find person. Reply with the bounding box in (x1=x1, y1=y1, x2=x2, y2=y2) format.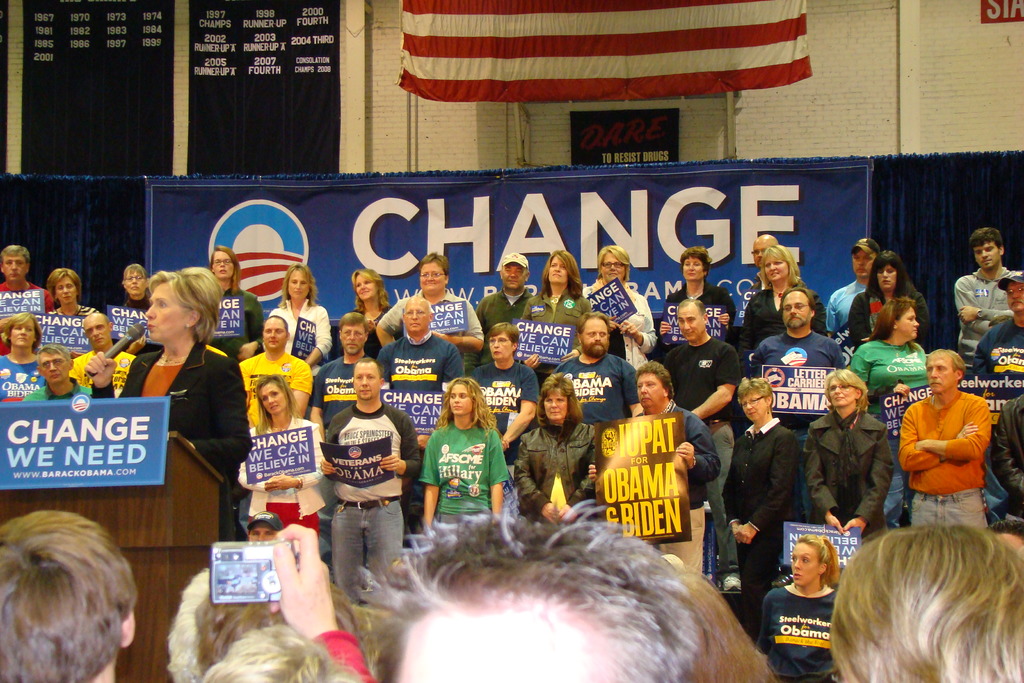
(x1=35, y1=267, x2=99, y2=353).
